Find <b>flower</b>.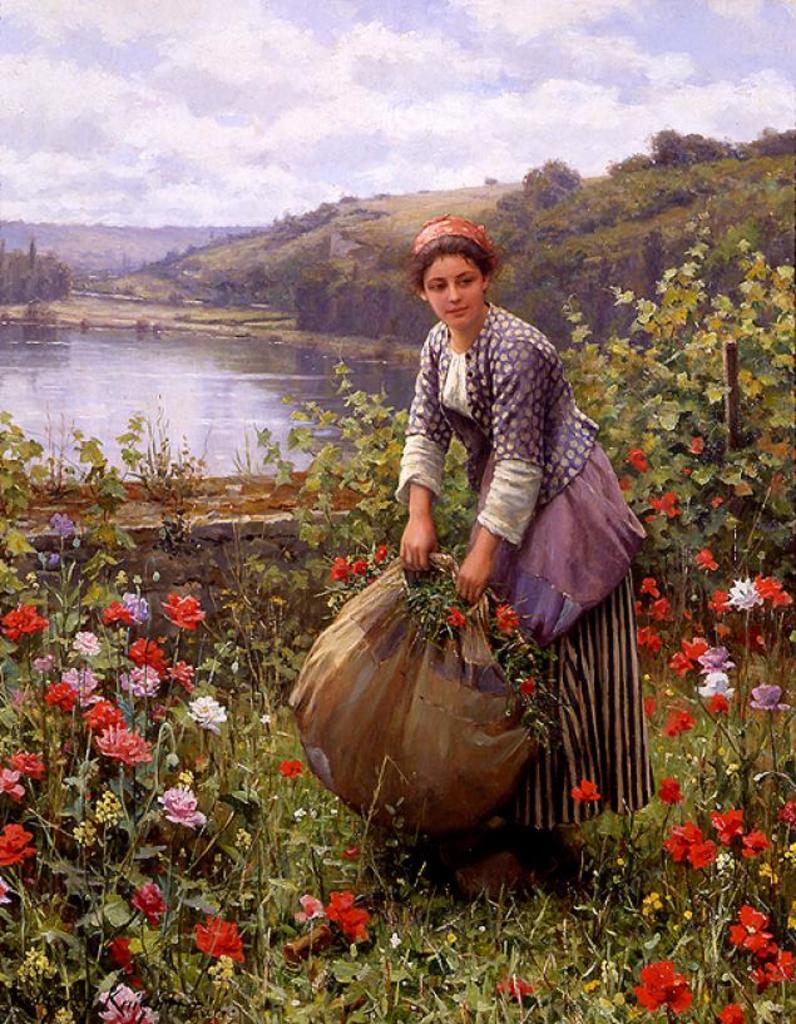
117, 663, 159, 697.
